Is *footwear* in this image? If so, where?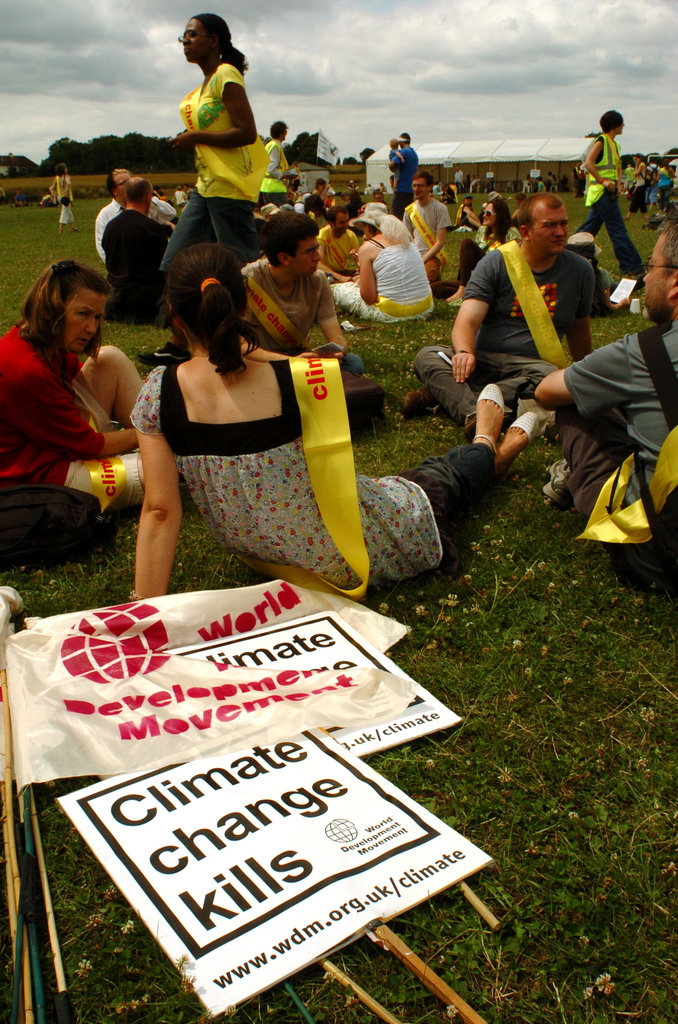
Yes, at rect(512, 413, 538, 440).
